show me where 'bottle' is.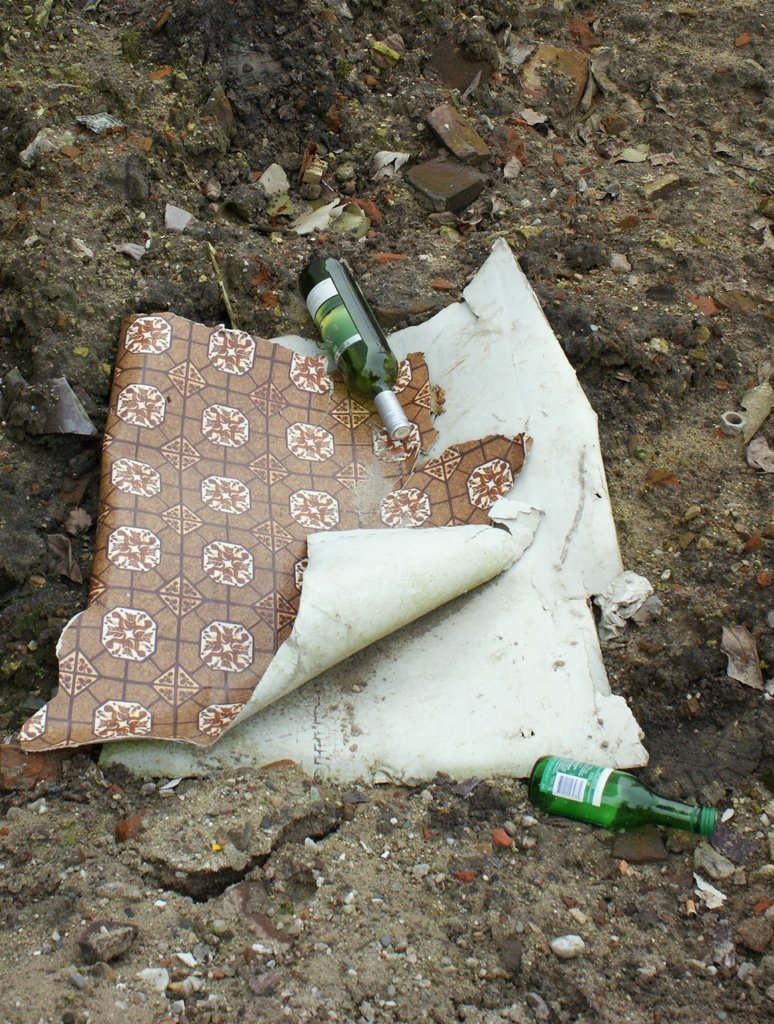
'bottle' is at (left=300, top=255, right=415, bottom=446).
